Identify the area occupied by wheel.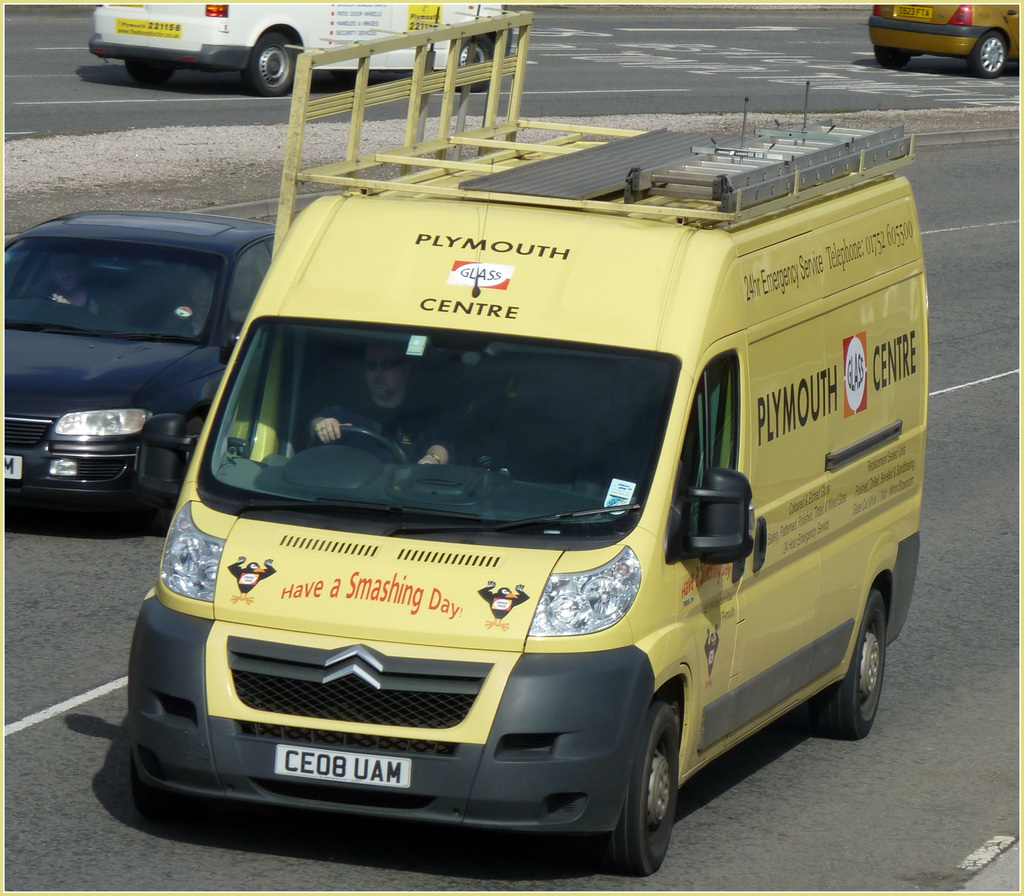
Area: [left=124, top=60, right=176, bottom=88].
